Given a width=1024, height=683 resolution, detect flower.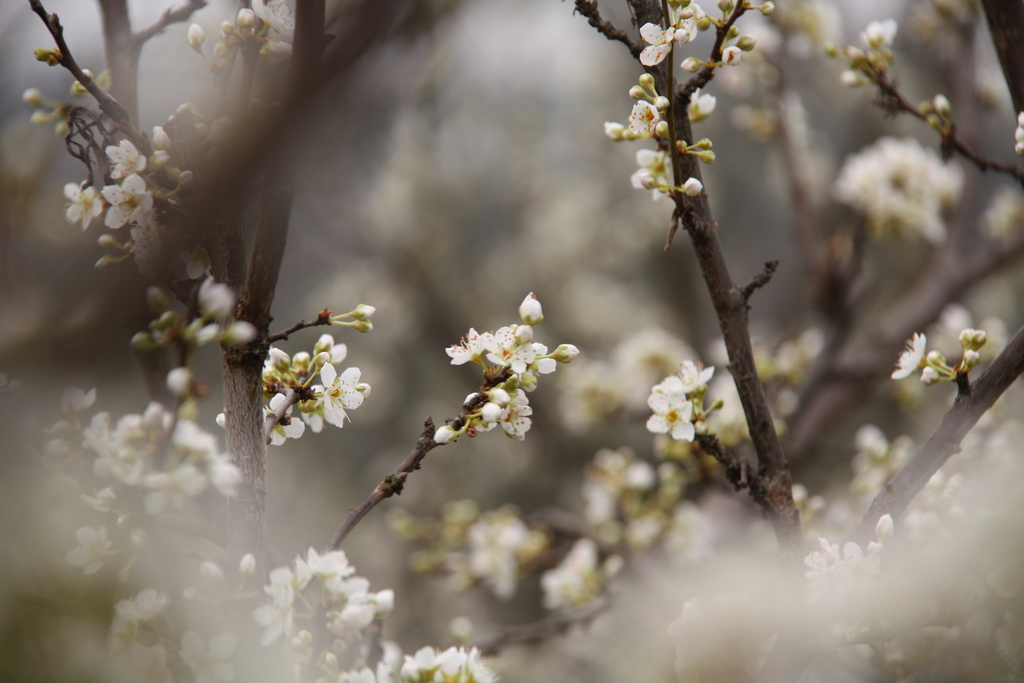
{"left": 467, "top": 505, "right": 536, "bottom": 593}.
